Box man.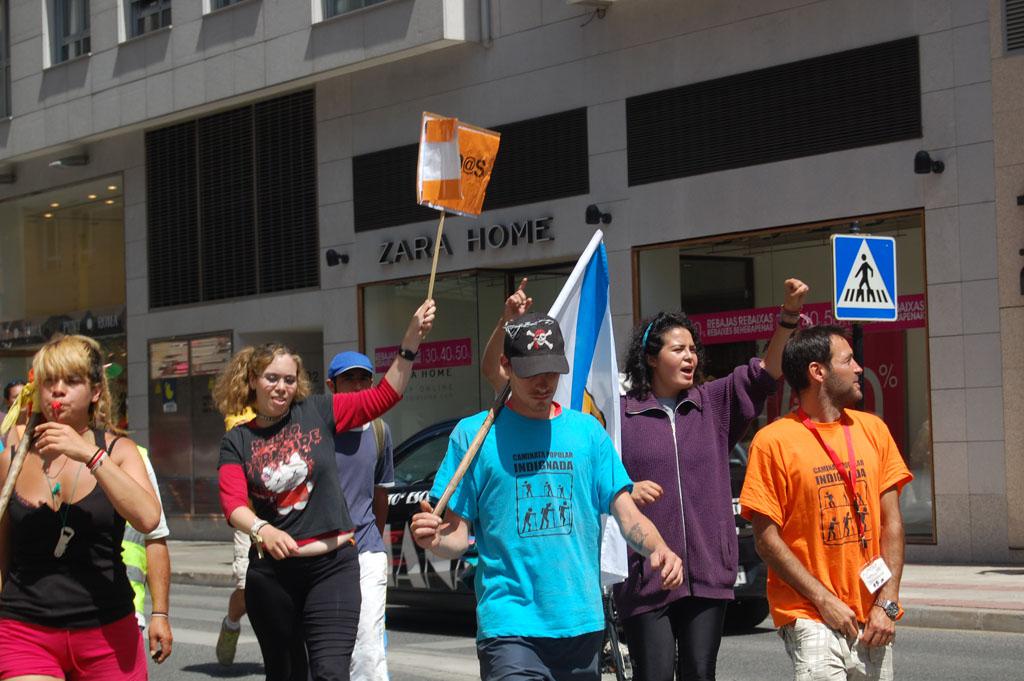
l=215, t=400, r=256, b=668.
